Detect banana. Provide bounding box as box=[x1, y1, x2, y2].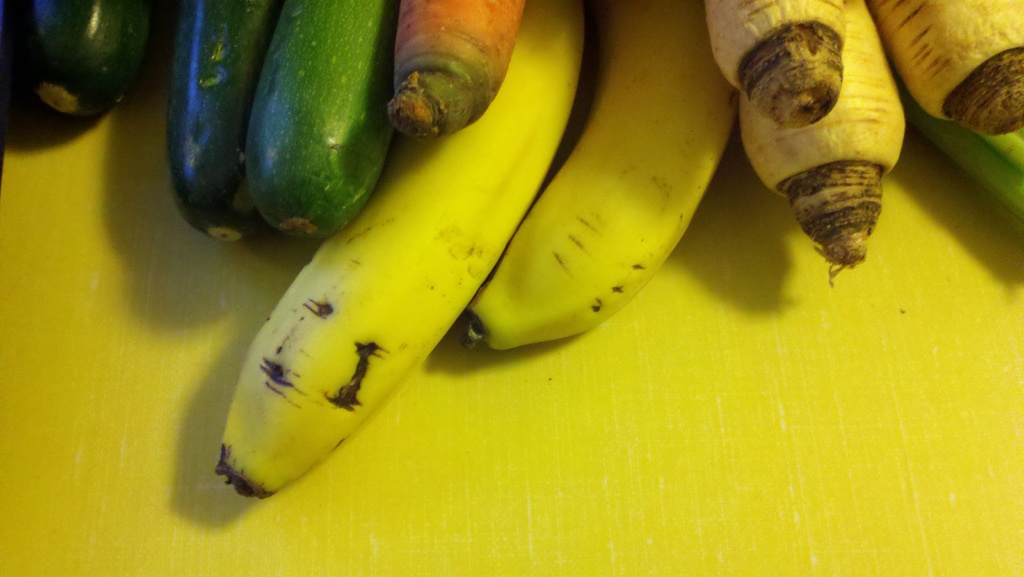
box=[459, 0, 742, 354].
